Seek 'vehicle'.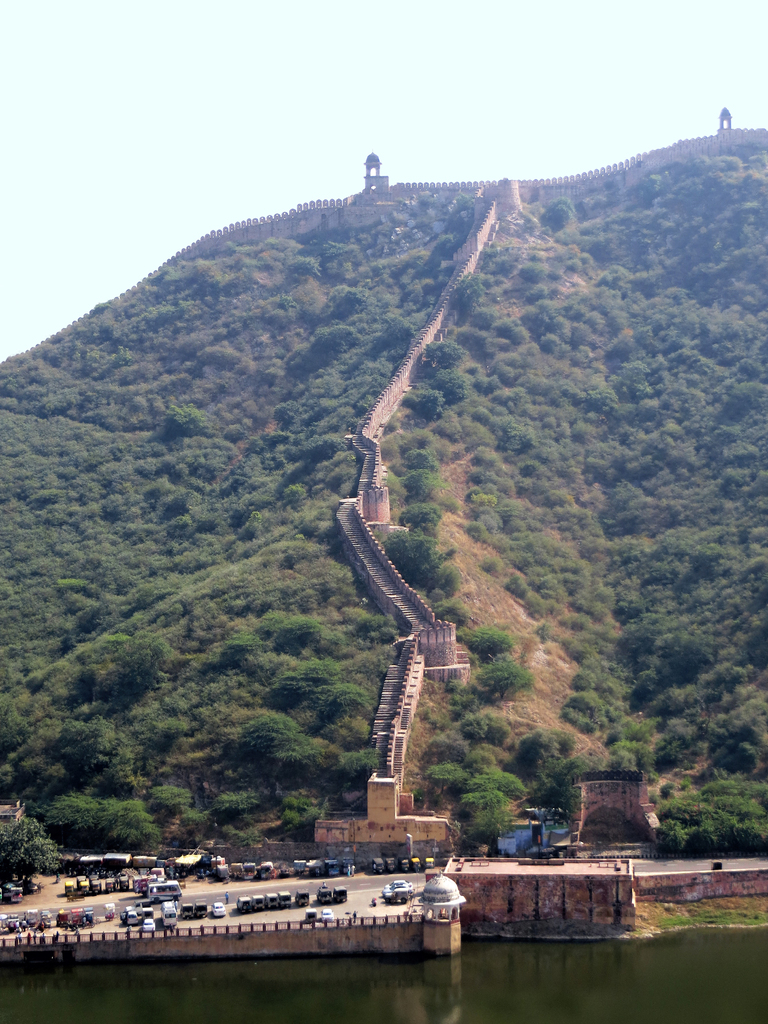
crop(146, 879, 181, 900).
